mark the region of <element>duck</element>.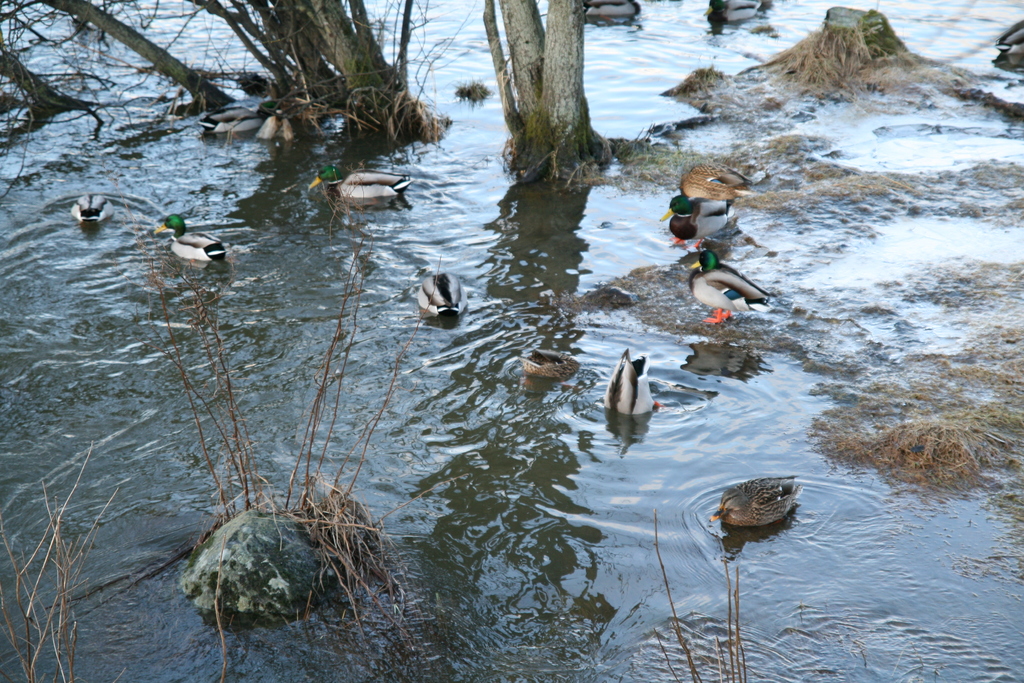
Region: BBox(687, 247, 771, 325).
